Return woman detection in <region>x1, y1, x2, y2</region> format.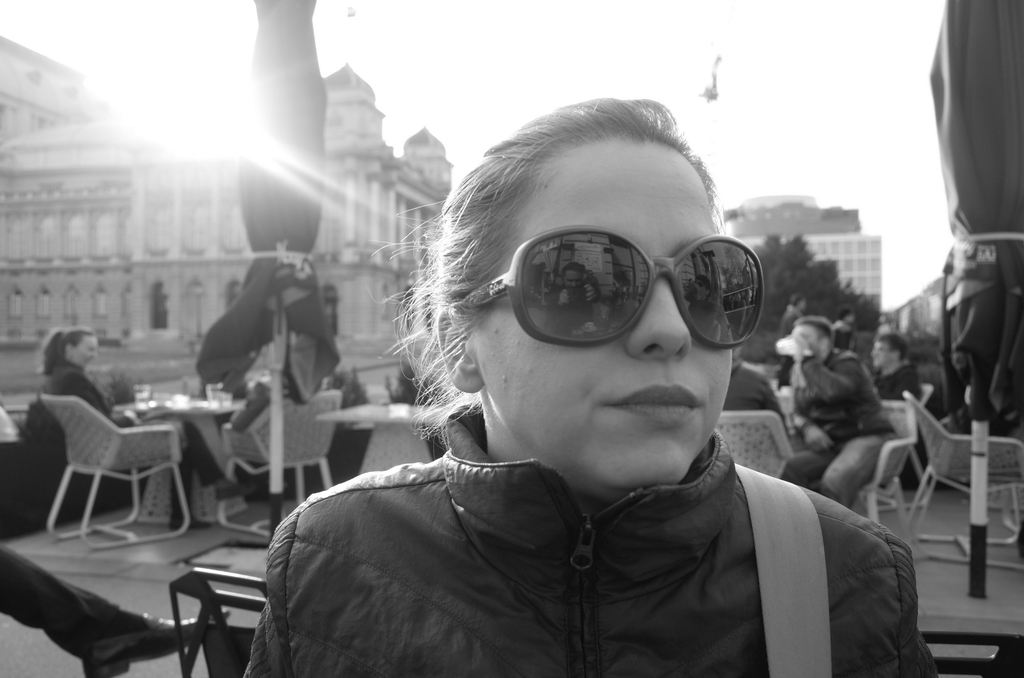
<region>227, 102, 925, 656</region>.
